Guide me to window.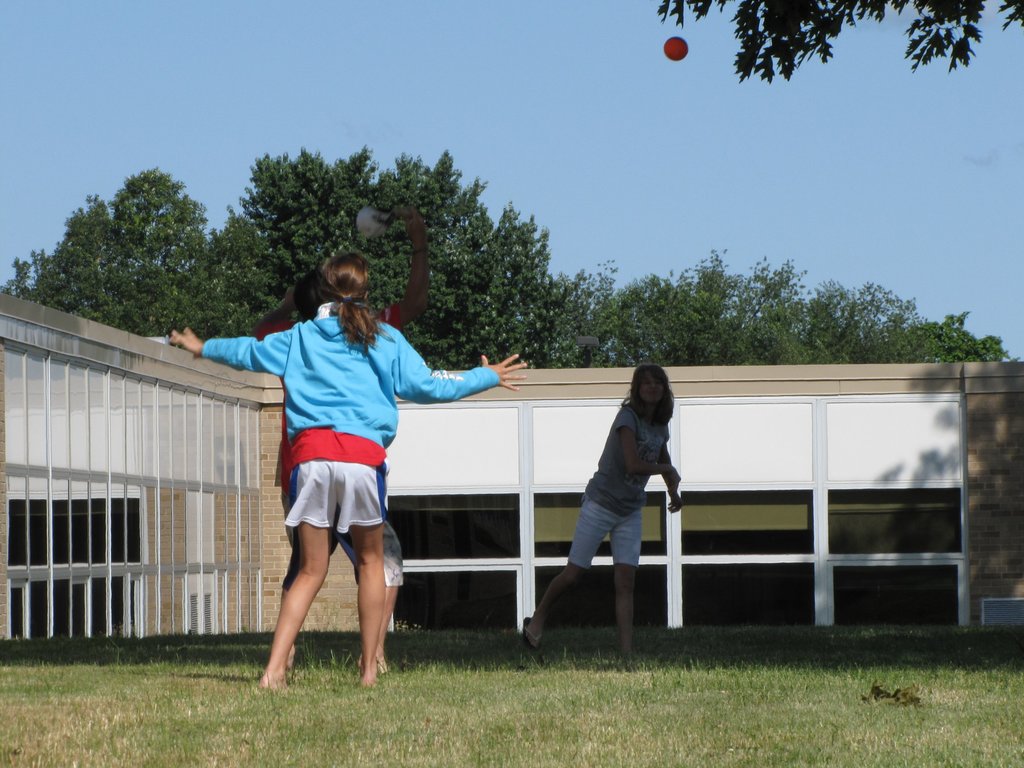
Guidance: BBox(820, 483, 963, 633).
